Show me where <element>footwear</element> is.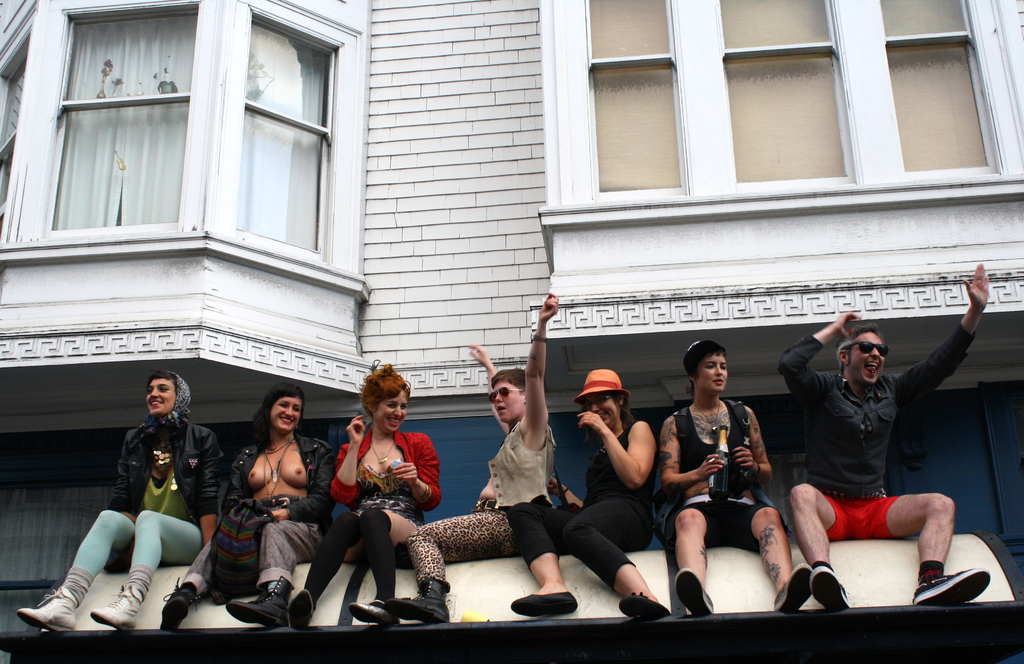
<element>footwear</element> is at select_region(15, 569, 96, 632).
